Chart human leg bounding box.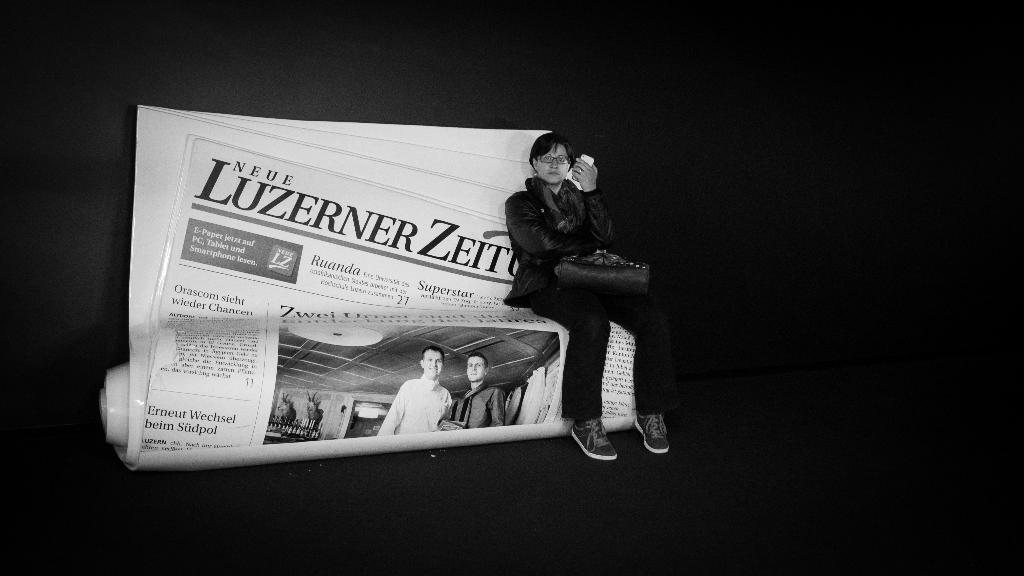
Charted: 530,284,616,463.
